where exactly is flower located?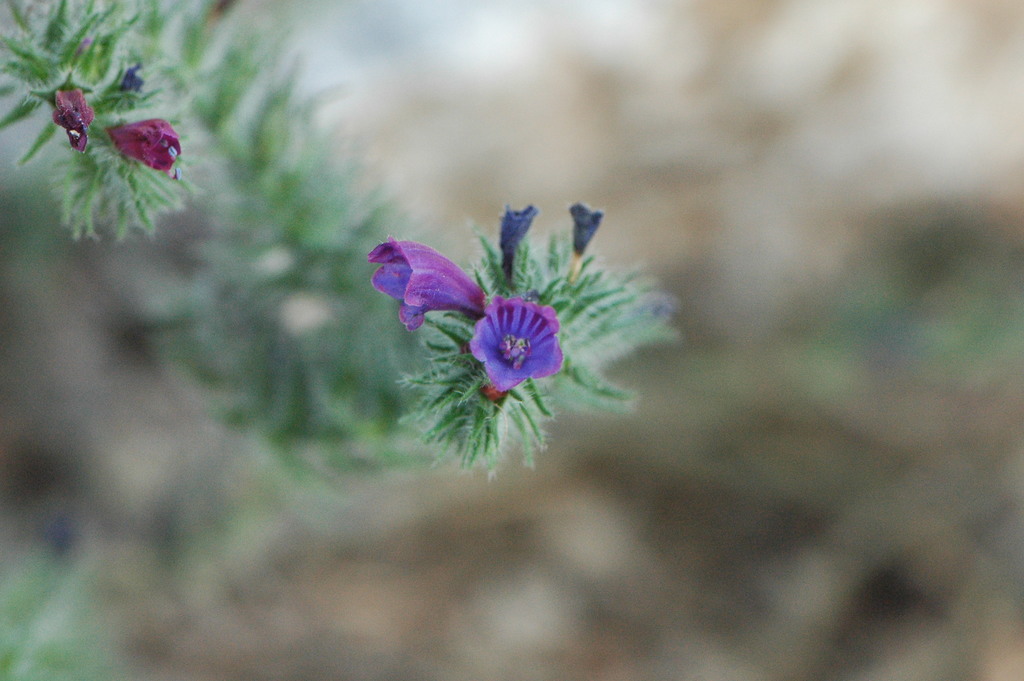
Its bounding box is bbox(51, 84, 93, 155).
